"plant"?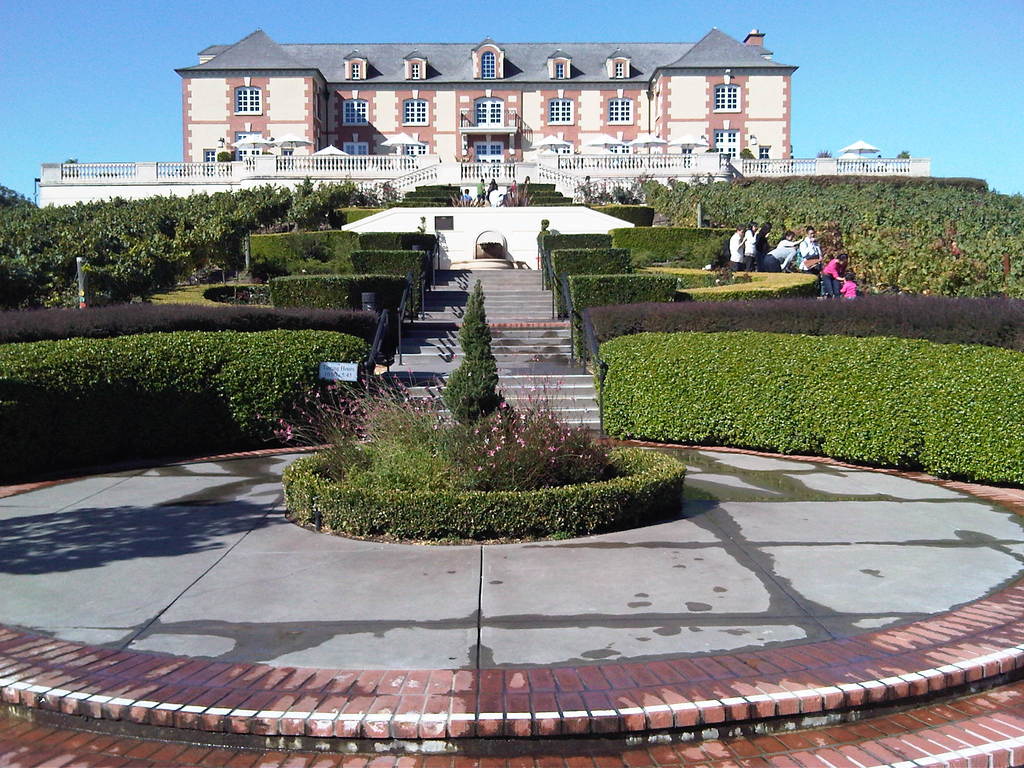
396:179:466:207
